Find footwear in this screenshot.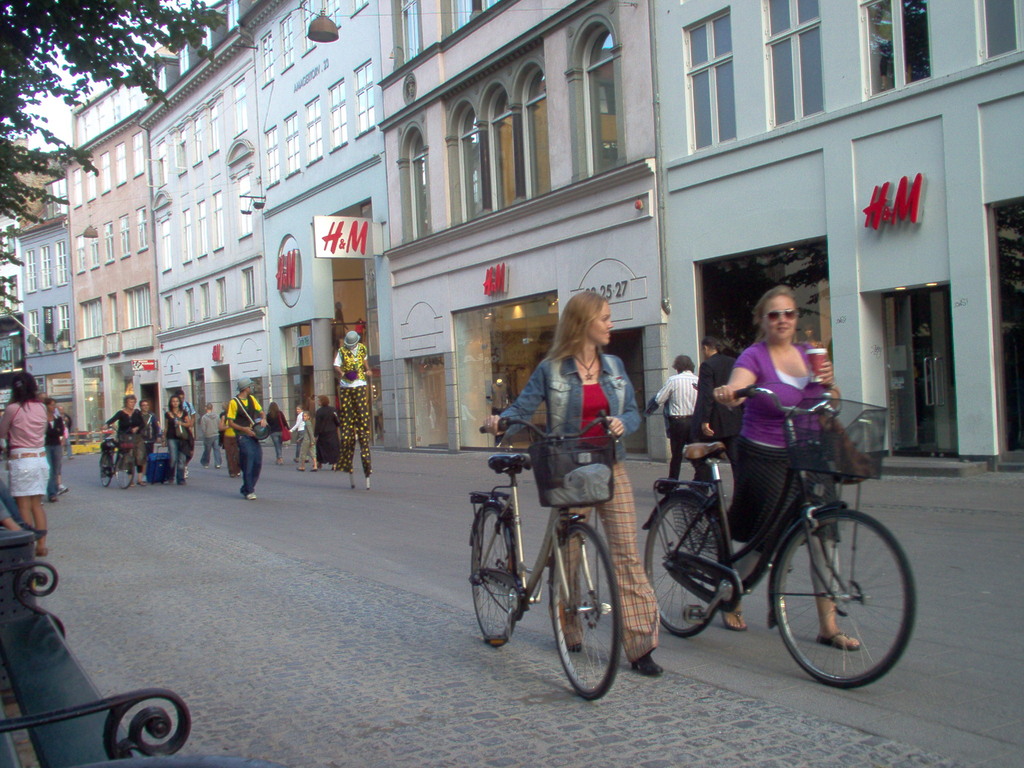
The bounding box for footwear is detection(630, 647, 663, 680).
